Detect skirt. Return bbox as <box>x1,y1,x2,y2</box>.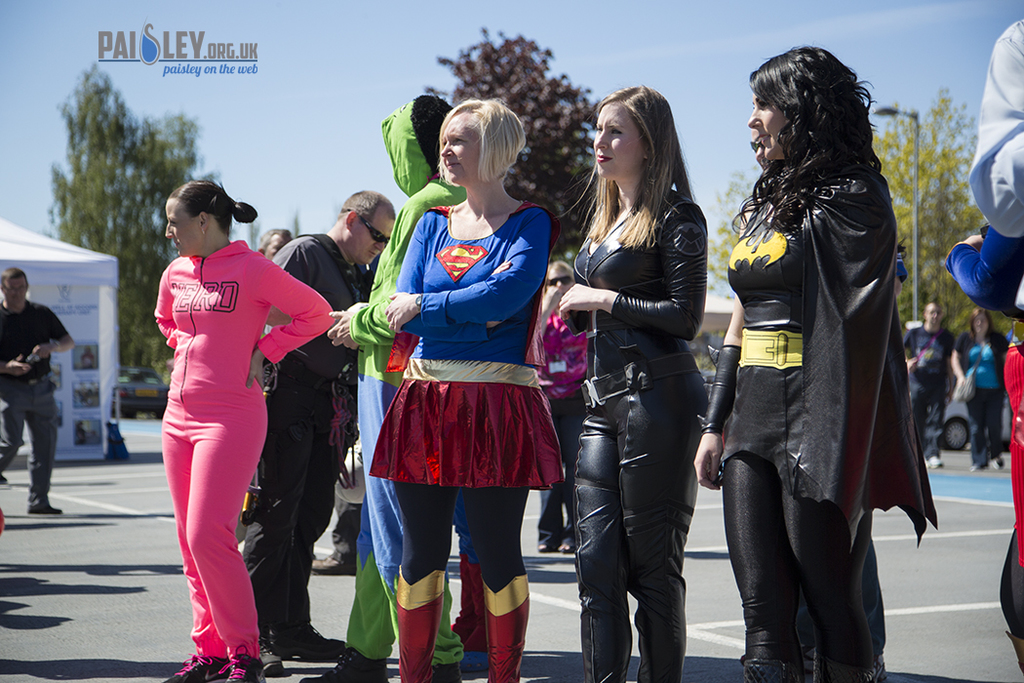
<box>367,359,564,490</box>.
